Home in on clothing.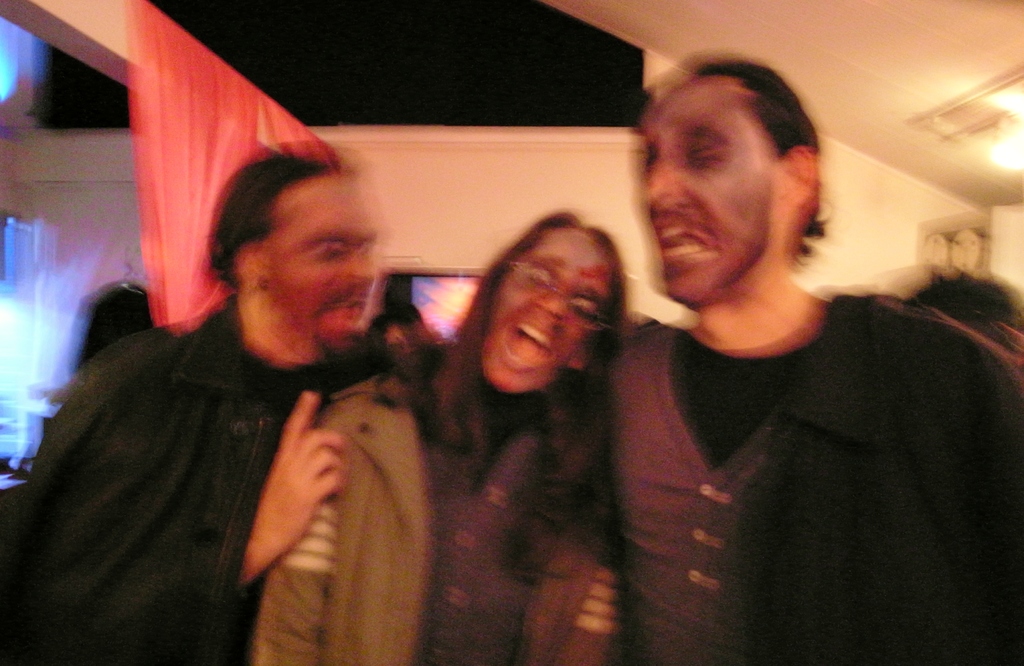
Homed in at l=253, t=359, r=610, b=665.
